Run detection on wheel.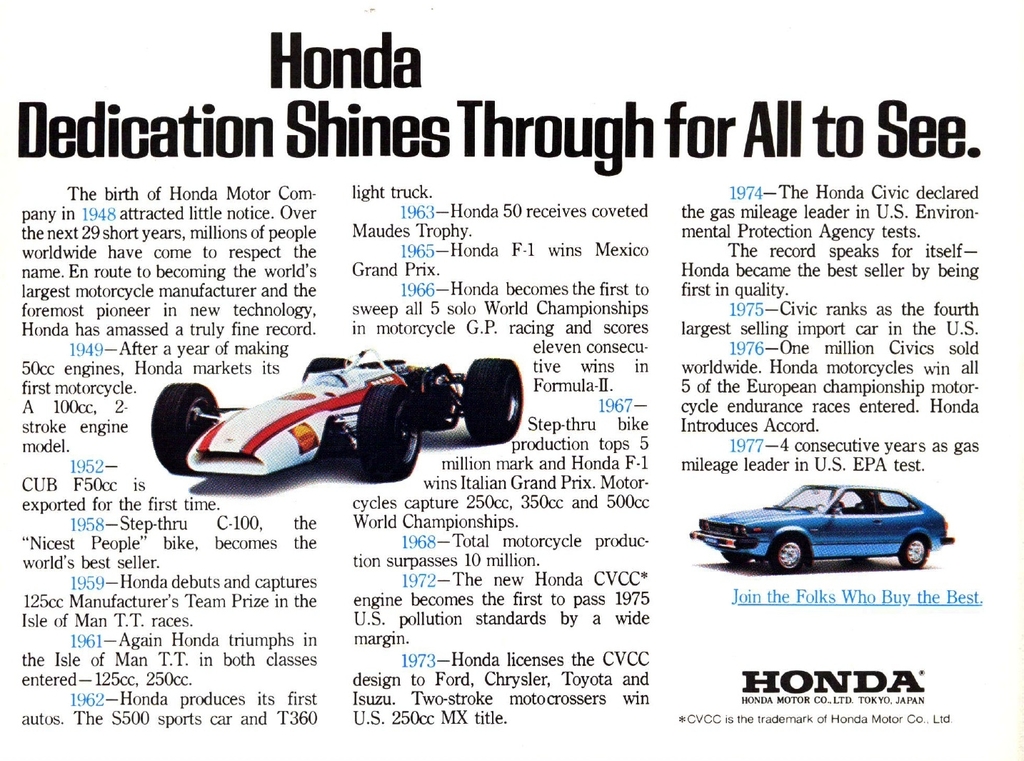
Result: x1=155, y1=367, x2=212, y2=479.
